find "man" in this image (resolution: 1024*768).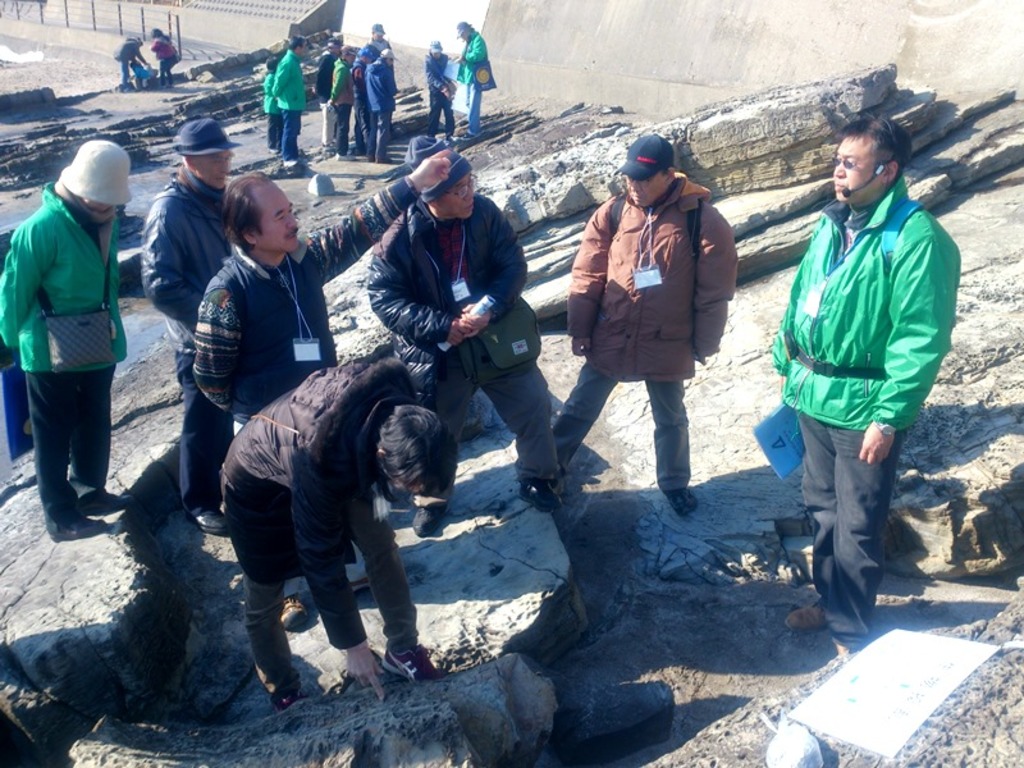
187,146,447,631.
